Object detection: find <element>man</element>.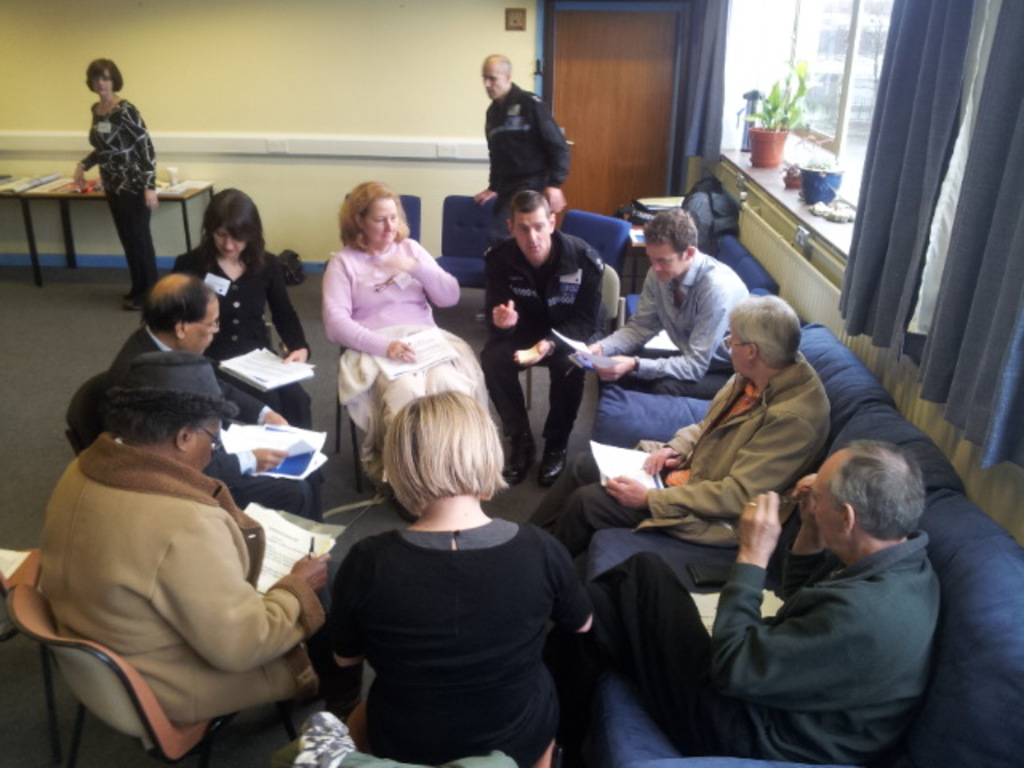
475 51 570 323.
